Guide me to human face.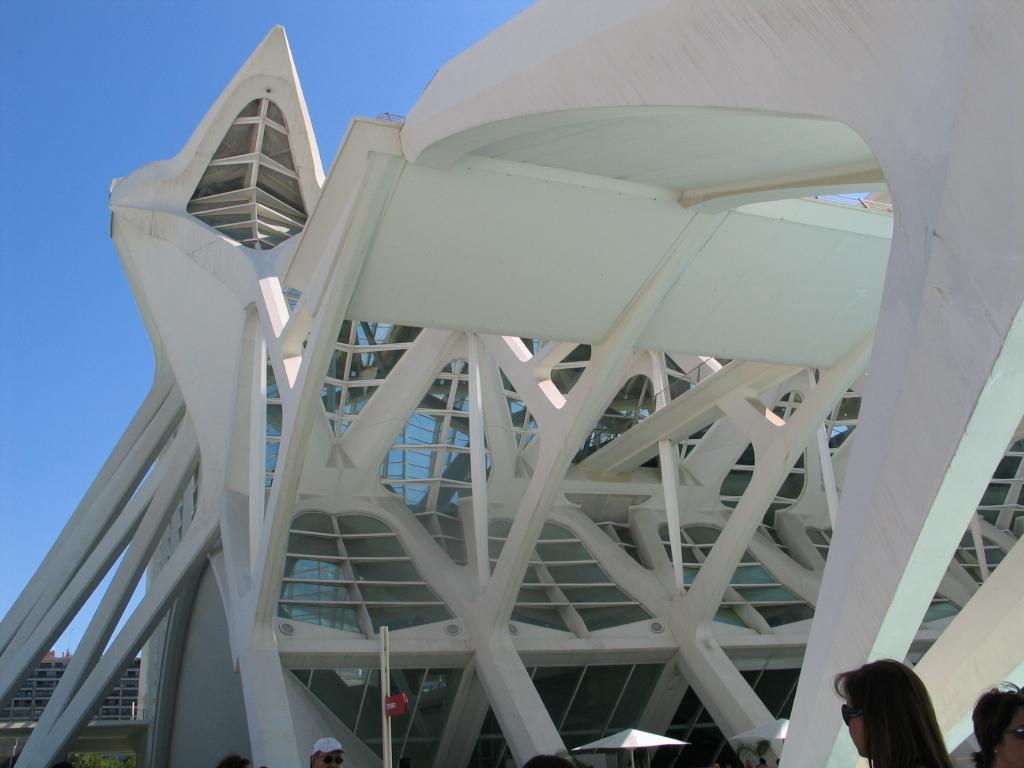
Guidance: [1001,706,1023,767].
